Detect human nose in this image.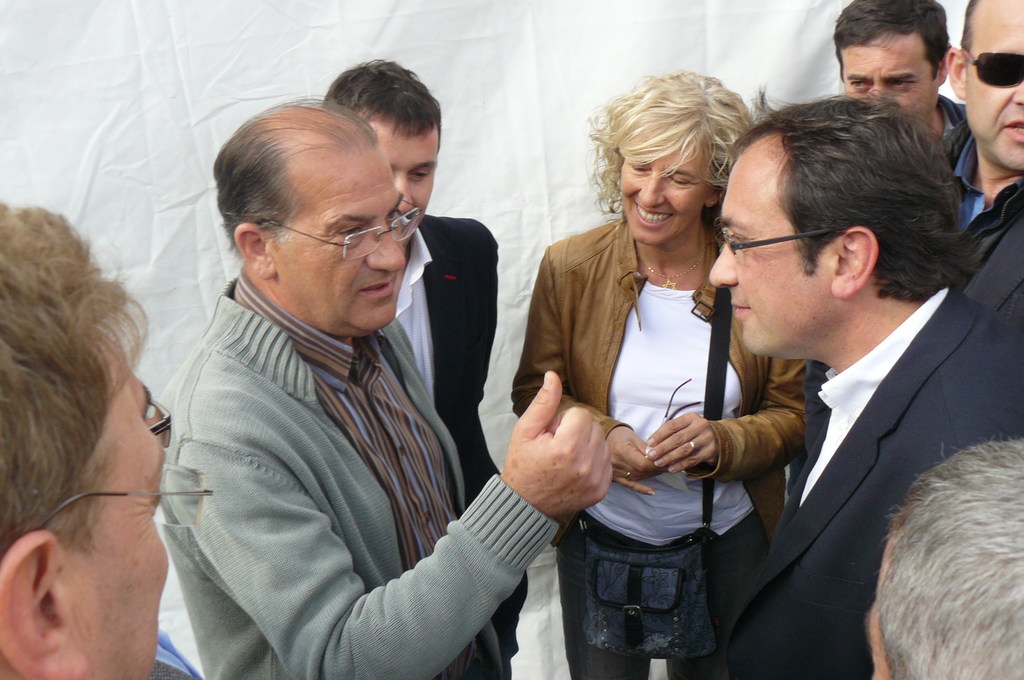
Detection: crop(710, 240, 743, 290).
